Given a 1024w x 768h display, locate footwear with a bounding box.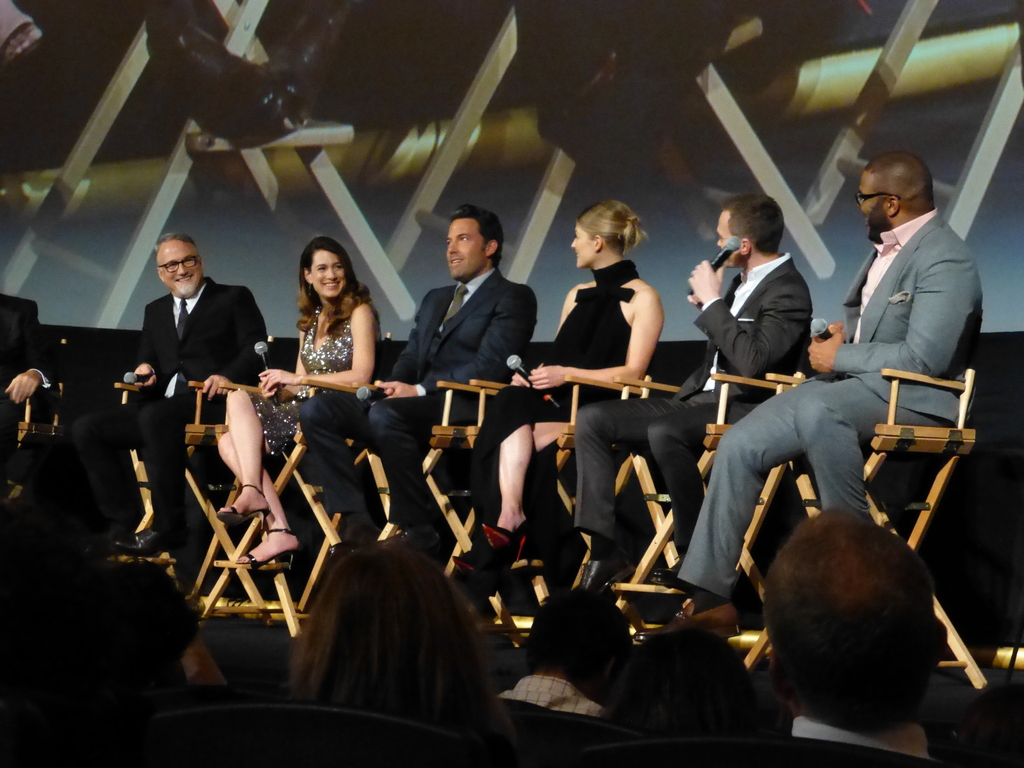
Located: (241, 524, 303, 570).
